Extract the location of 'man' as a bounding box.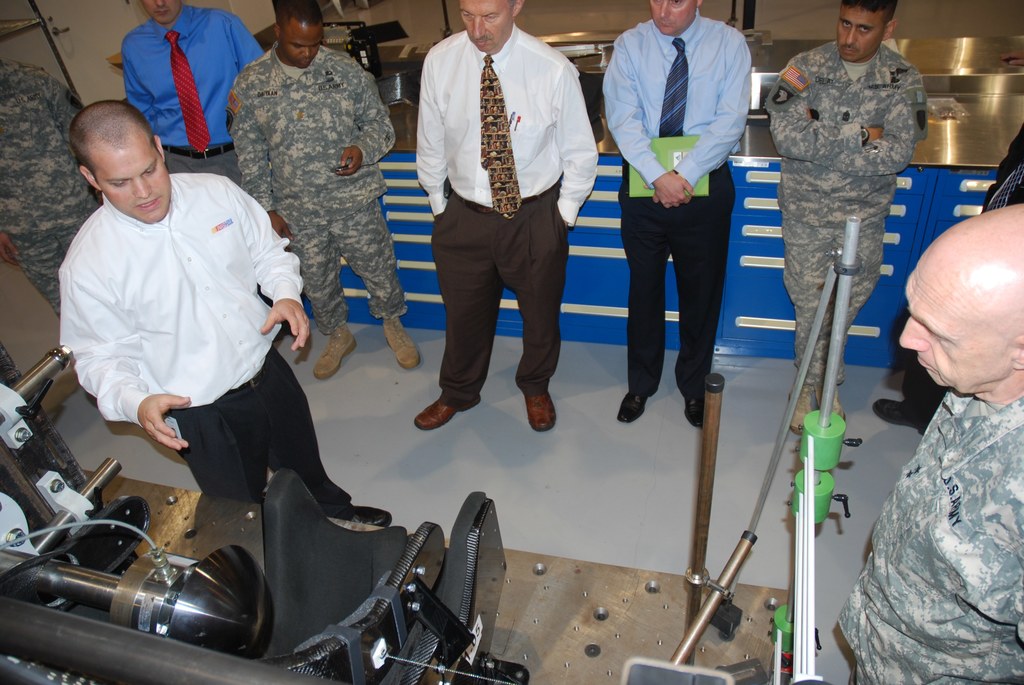
{"left": 225, "top": 1, "right": 422, "bottom": 378}.
